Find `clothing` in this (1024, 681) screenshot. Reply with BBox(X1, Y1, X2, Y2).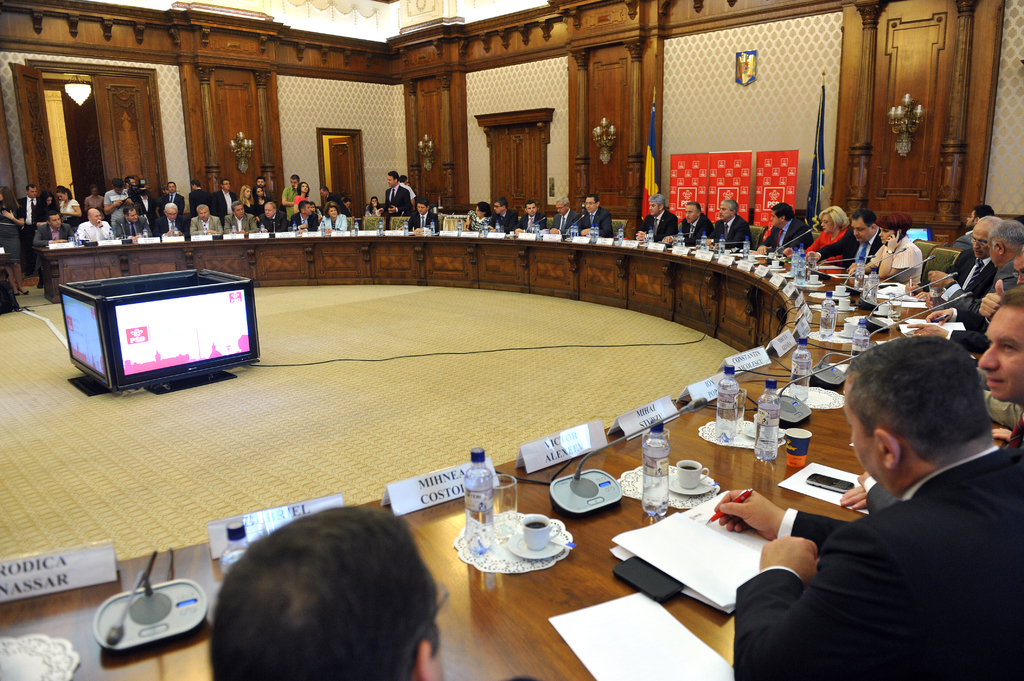
BBox(344, 204, 355, 216).
